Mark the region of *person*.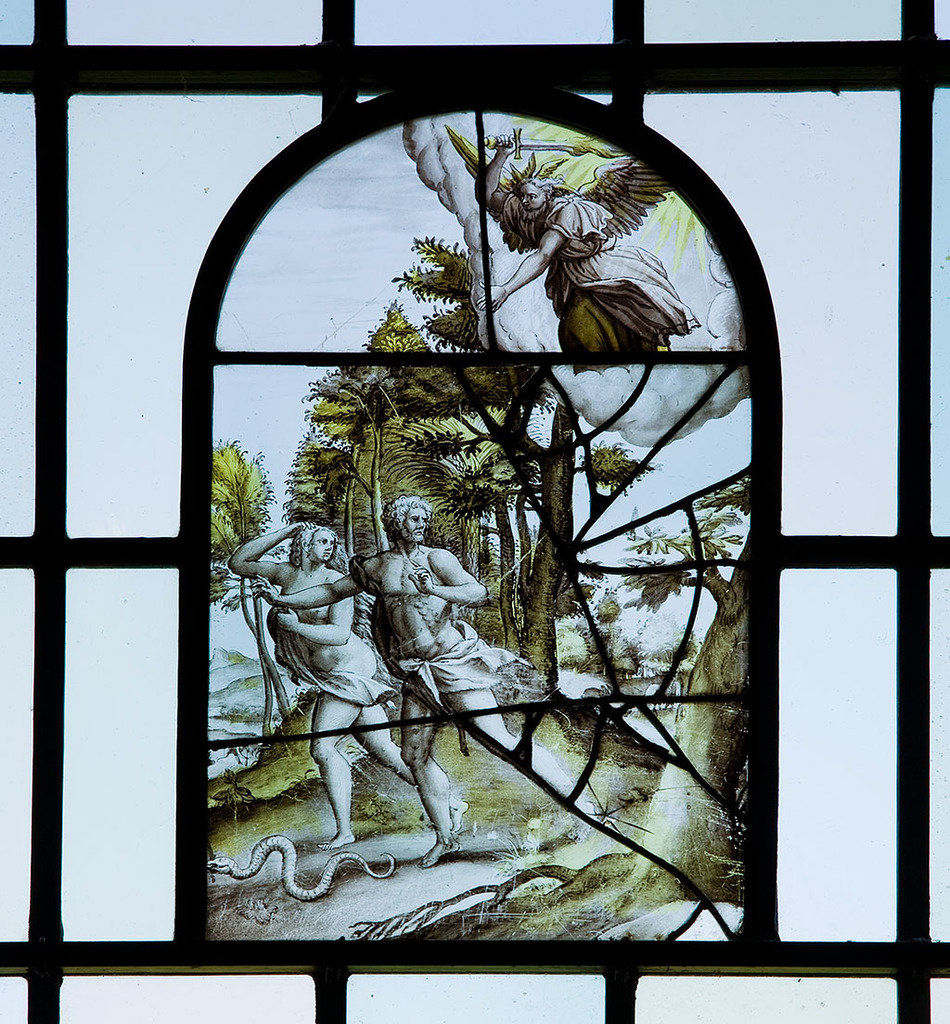
Region: pyautogui.locateOnScreen(248, 494, 595, 869).
